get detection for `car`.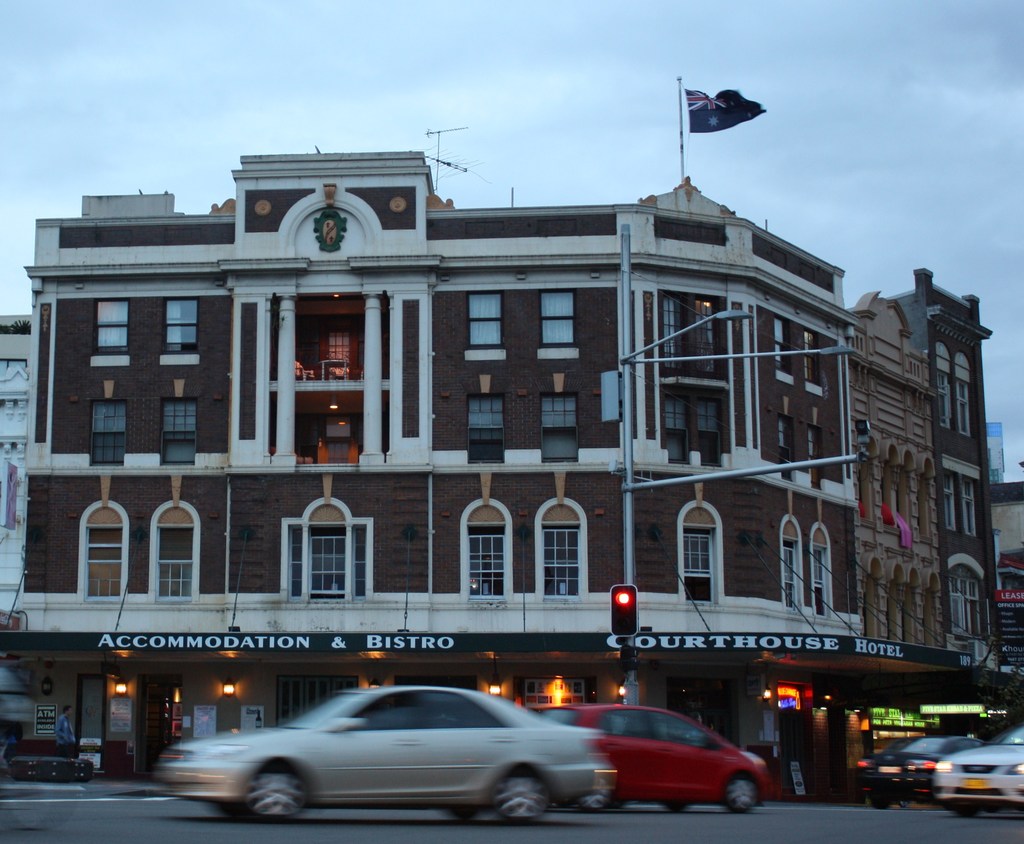
Detection: [857,736,986,812].
